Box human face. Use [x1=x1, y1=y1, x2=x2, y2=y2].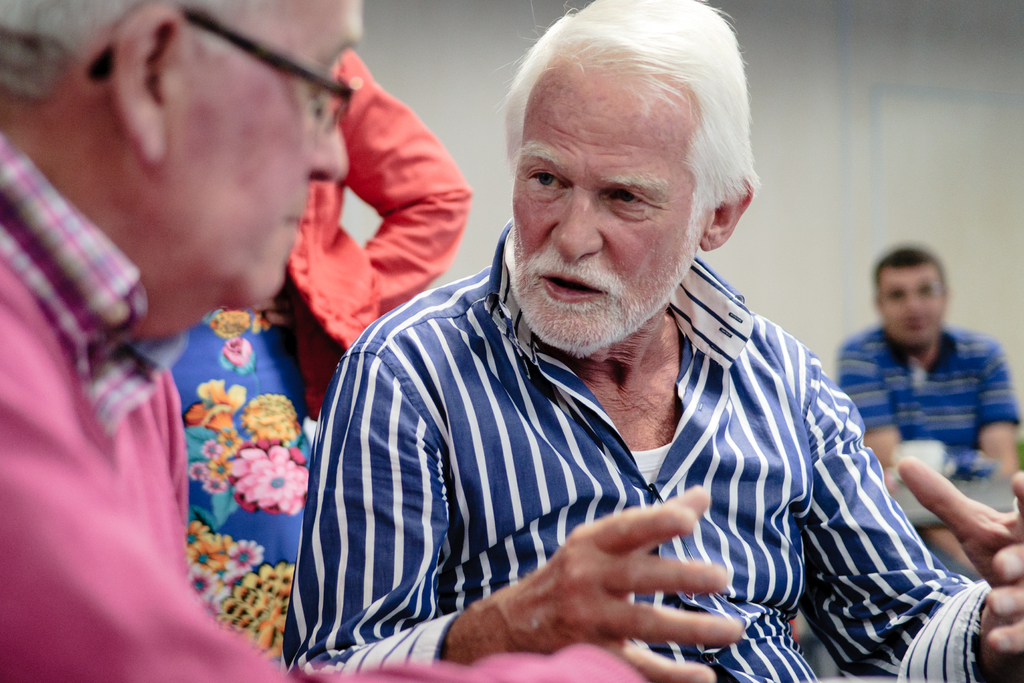
[x1=509, y1=72, x2=706, y2=353].
